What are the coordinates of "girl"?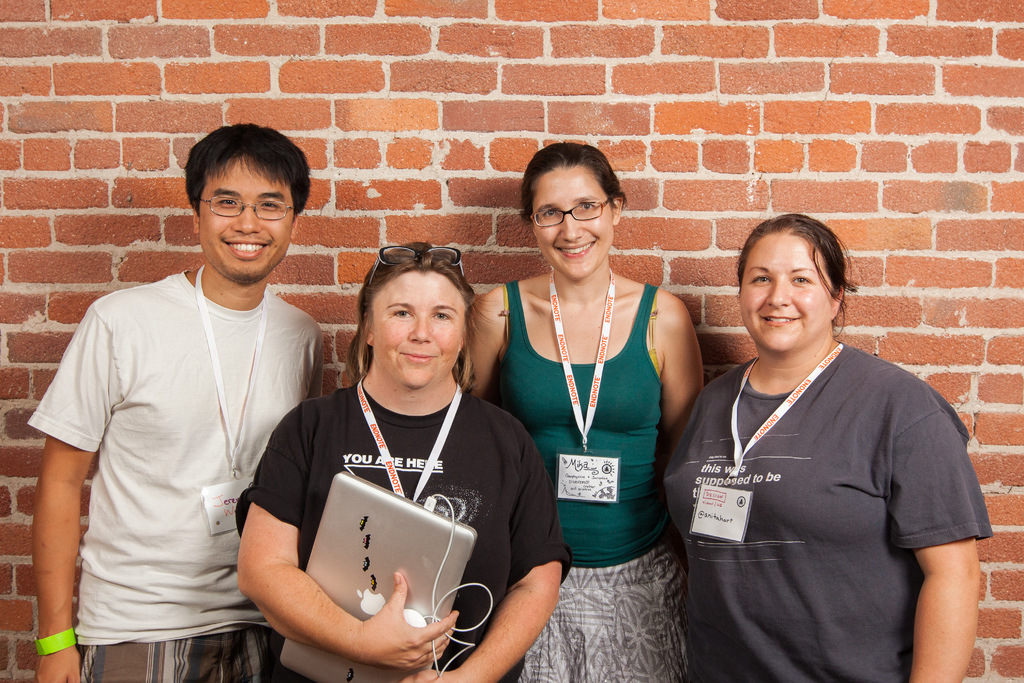
<box>463,140,699,676</box>.
